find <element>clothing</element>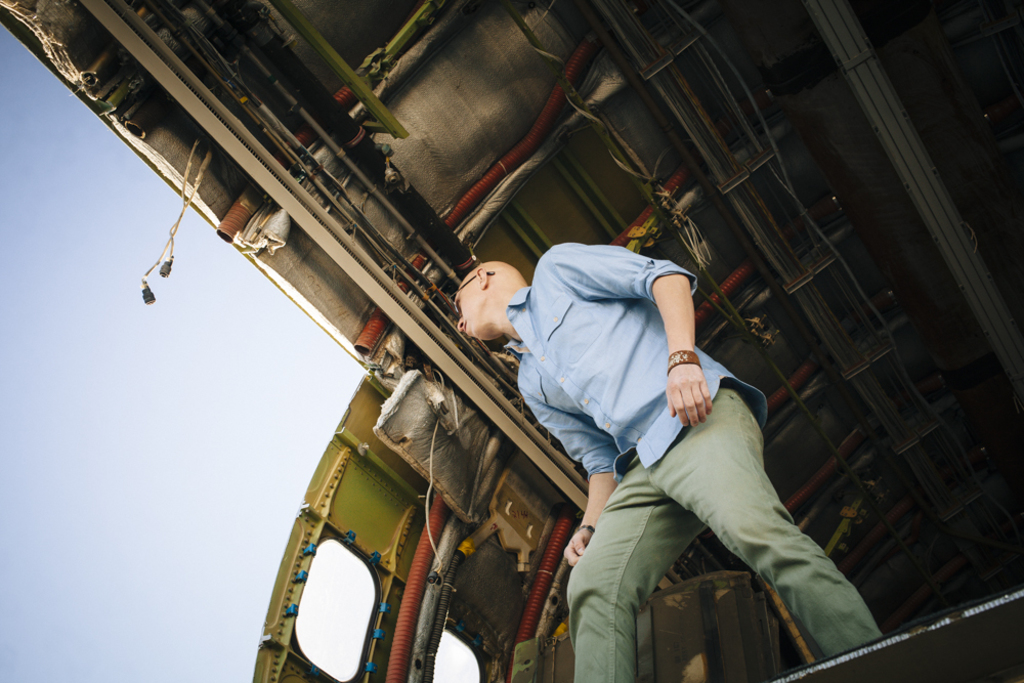
499/245/880/682
